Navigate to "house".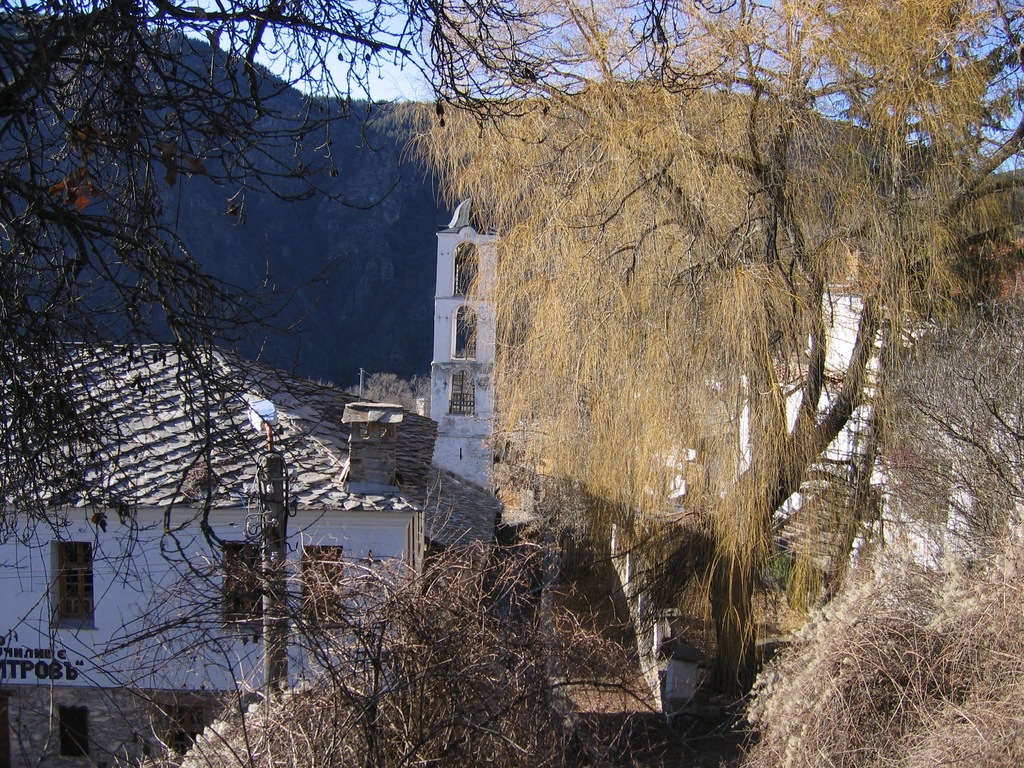
Navigation target: rect(696, 239, 971, 557).
